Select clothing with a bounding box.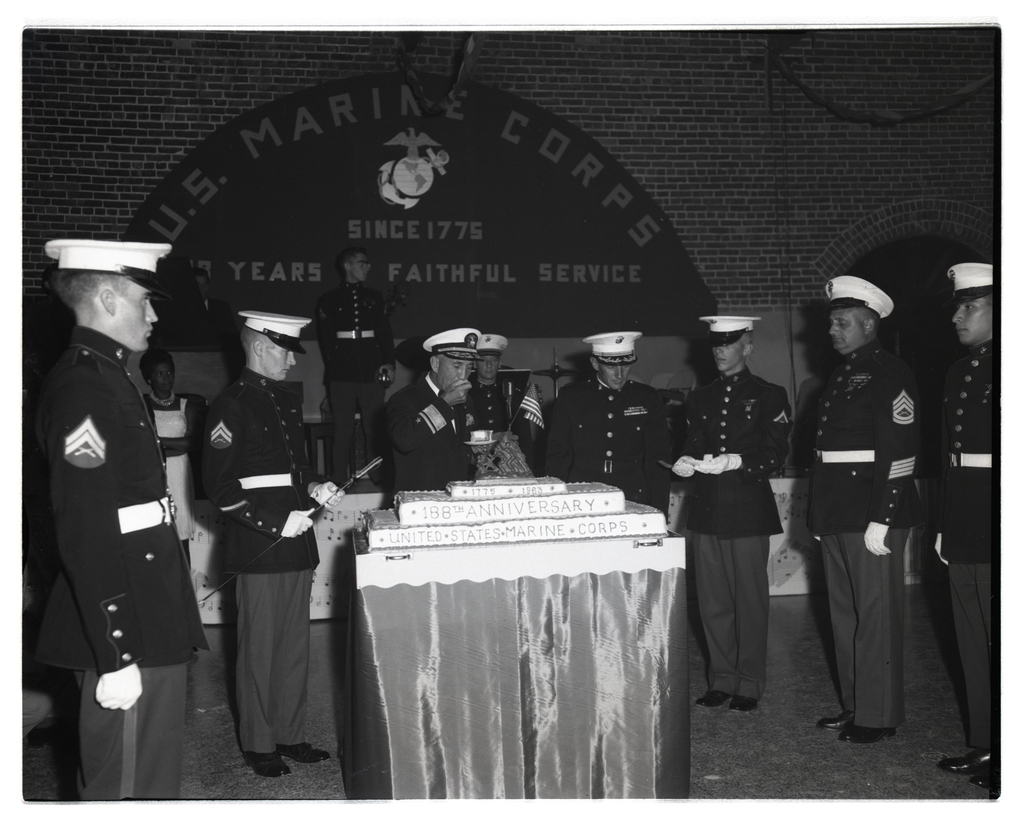
(x1=375, y1=359, x2=472, y2=514).
